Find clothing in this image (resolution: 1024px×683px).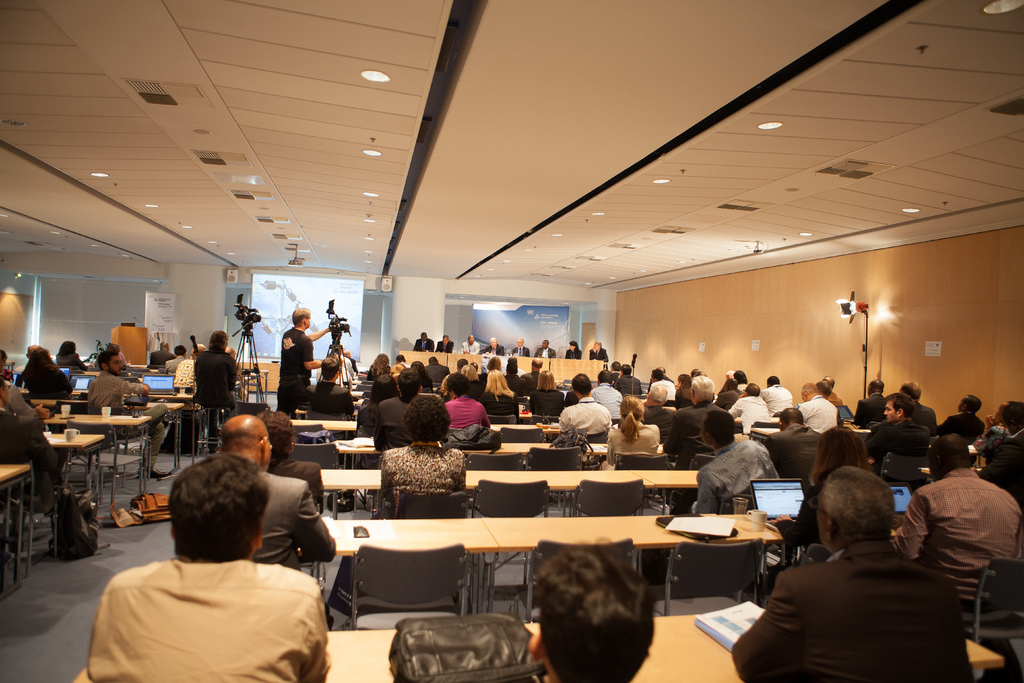
666:399:724:466.
